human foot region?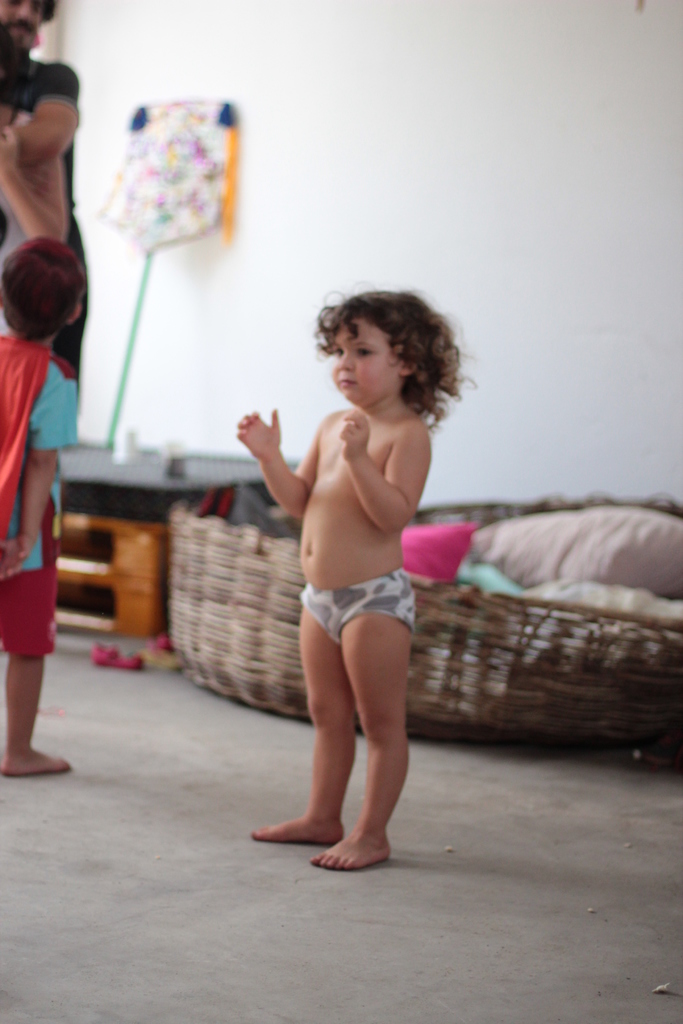
rect(4, 748, 71, 774)
